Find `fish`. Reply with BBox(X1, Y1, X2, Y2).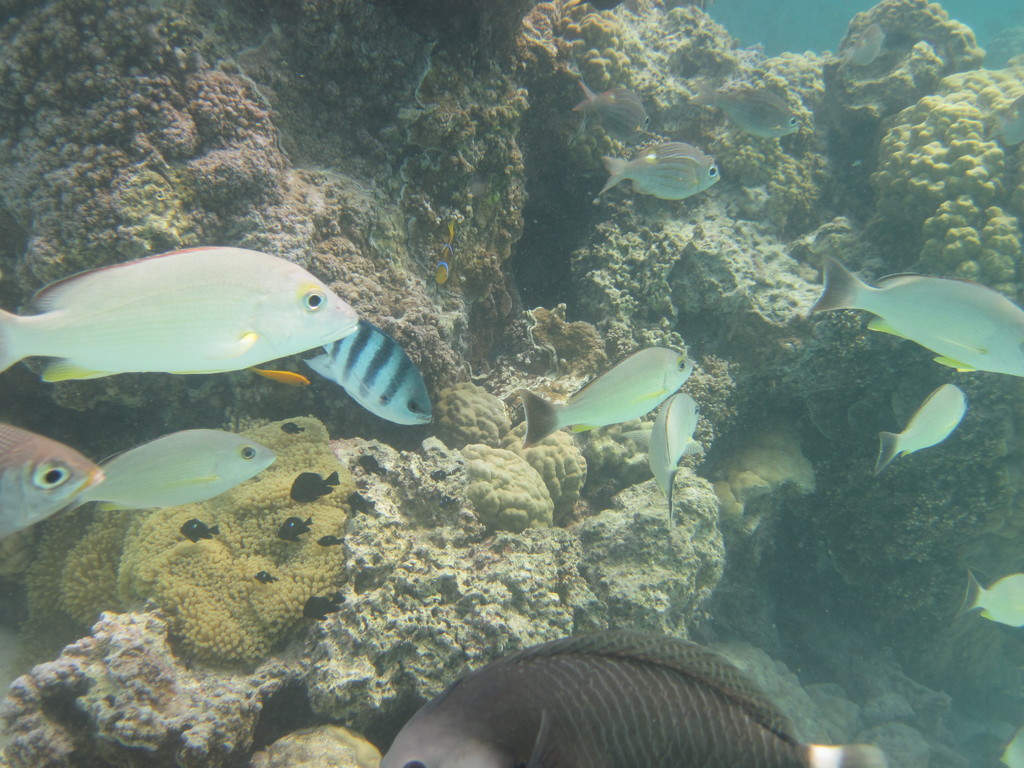
BBox(602, 138, 722, 202).
